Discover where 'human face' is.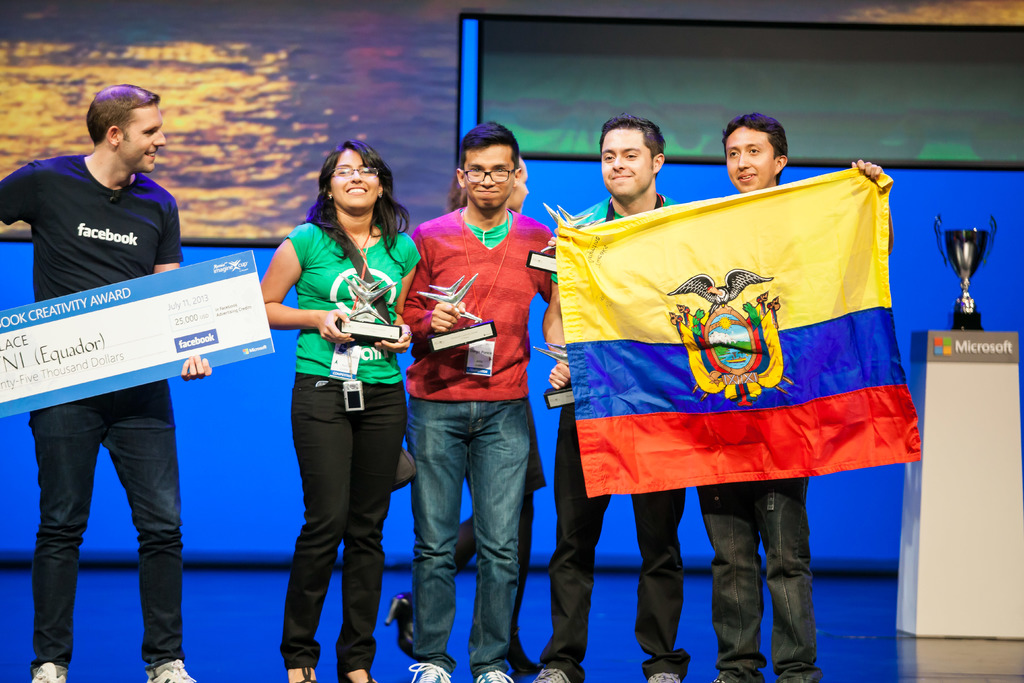
Discovered at (x1=598, y1=129, x2=654, y2=201).
